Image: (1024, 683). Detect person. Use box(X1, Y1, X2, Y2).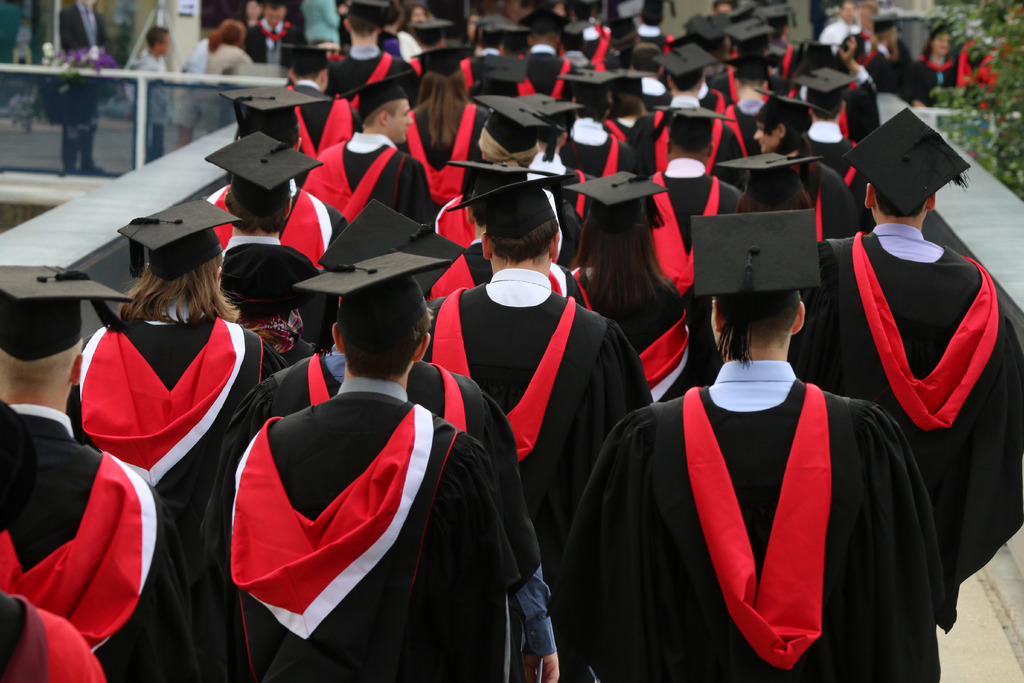
box(213, 88, 349, 261).
